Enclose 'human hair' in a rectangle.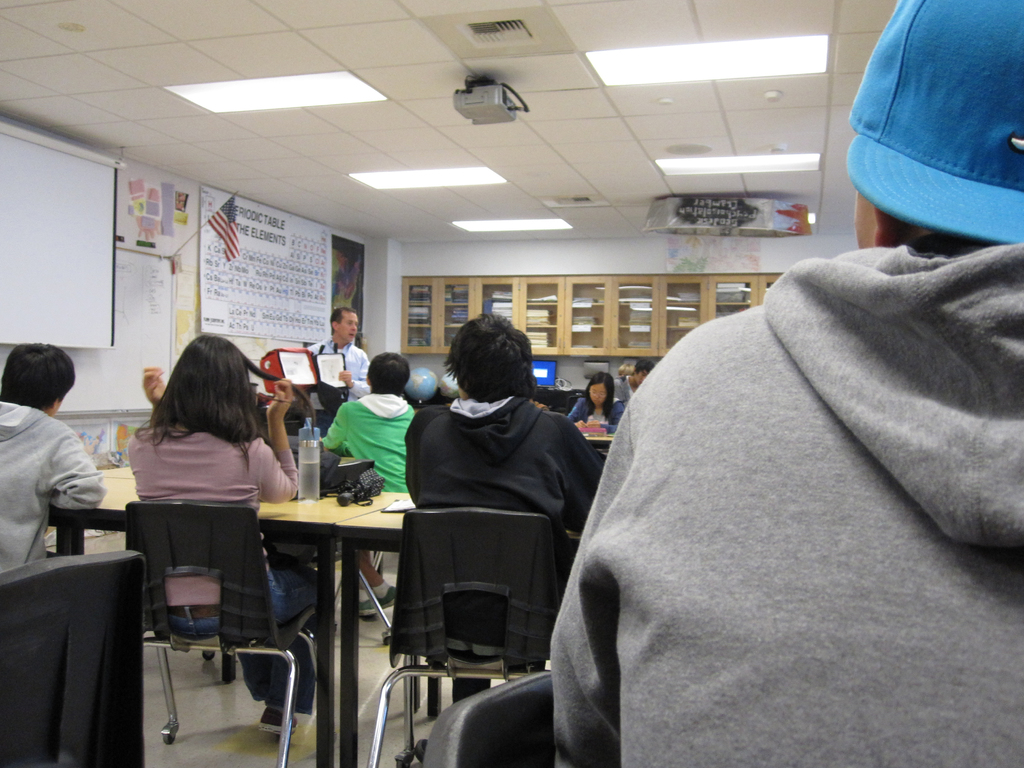
(448, 319, 531, 420).
